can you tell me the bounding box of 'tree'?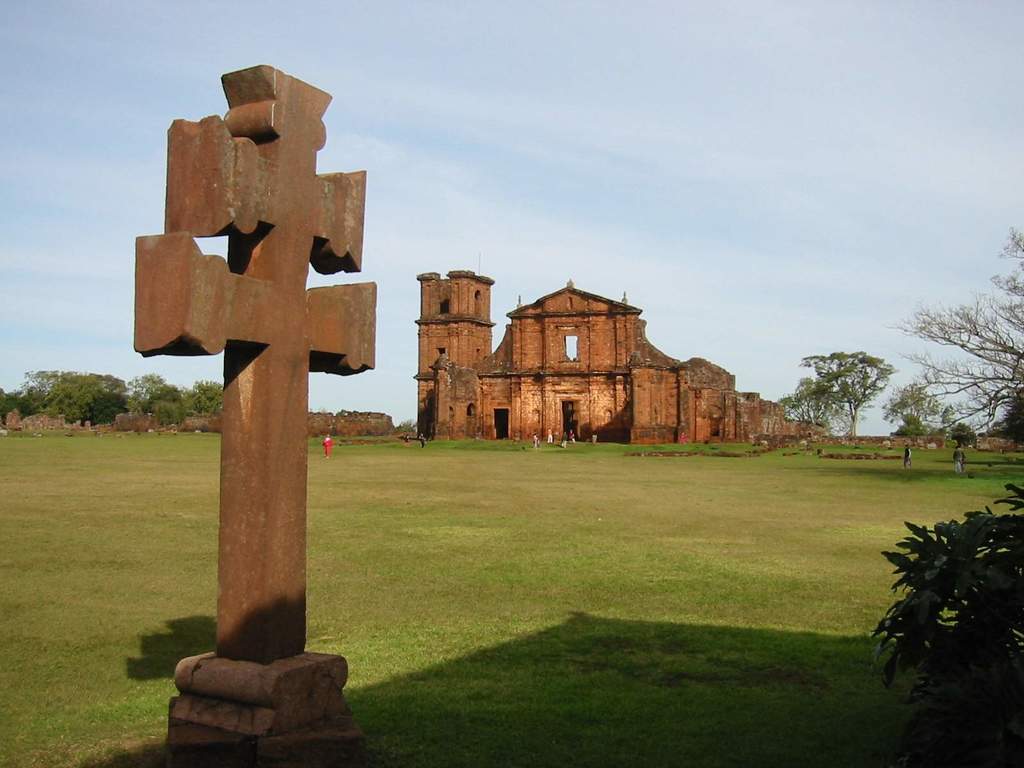
(890, 378, 943, 431).
